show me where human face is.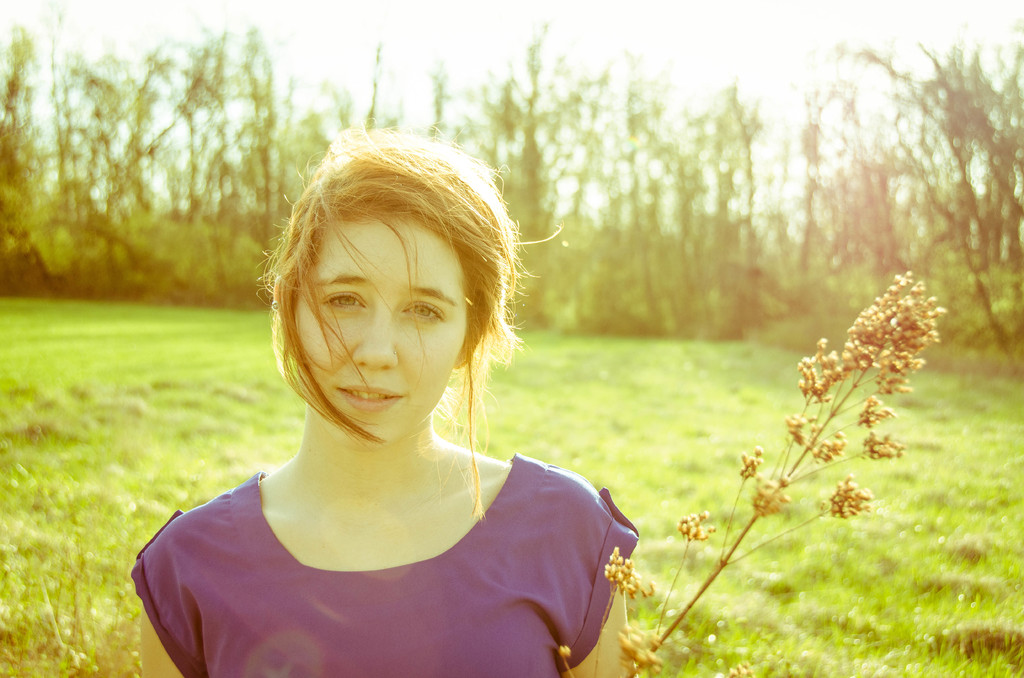
human face is at 294, 219, 467, 430.
